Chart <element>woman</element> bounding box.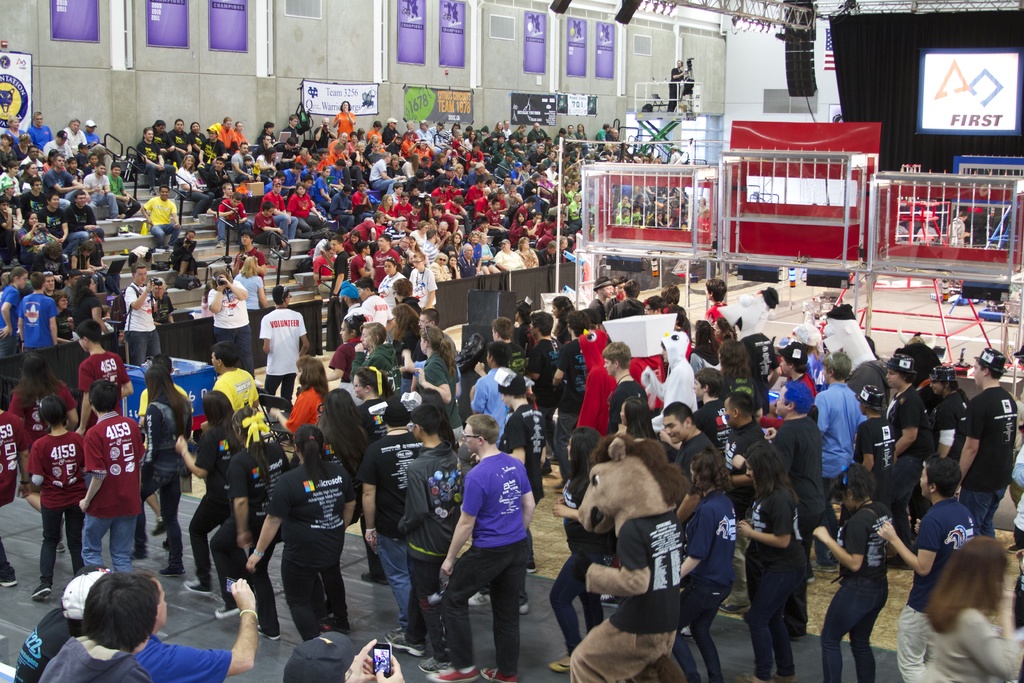
Charted: select_region(564, 195, 584, 220).
